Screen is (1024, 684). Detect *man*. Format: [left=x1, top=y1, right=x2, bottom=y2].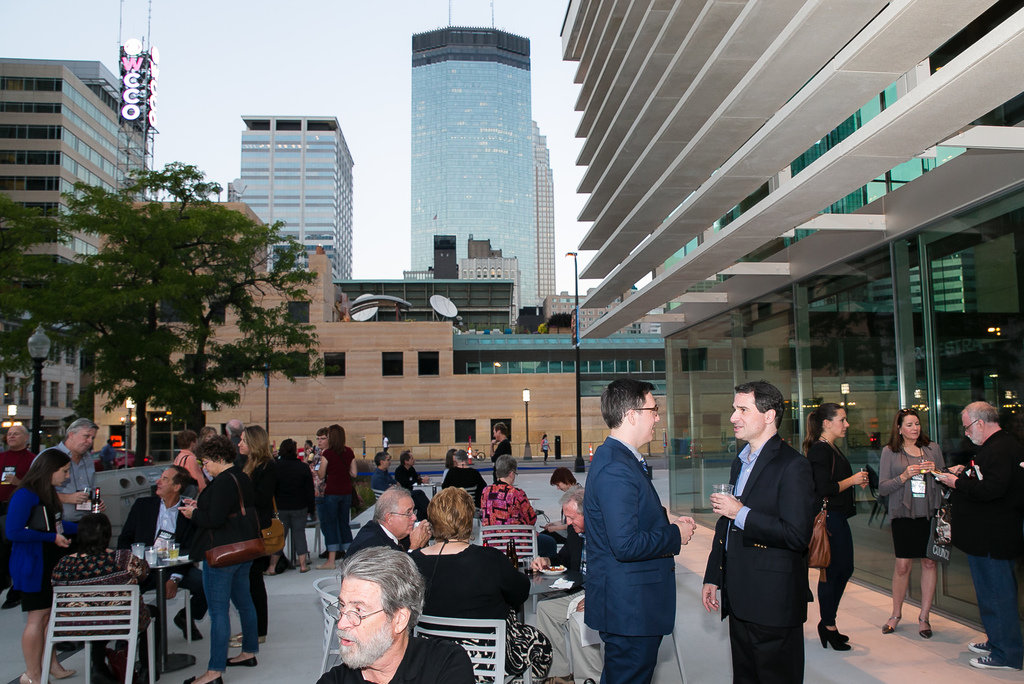
[left=29, top=418, right=106, bottom=649].
